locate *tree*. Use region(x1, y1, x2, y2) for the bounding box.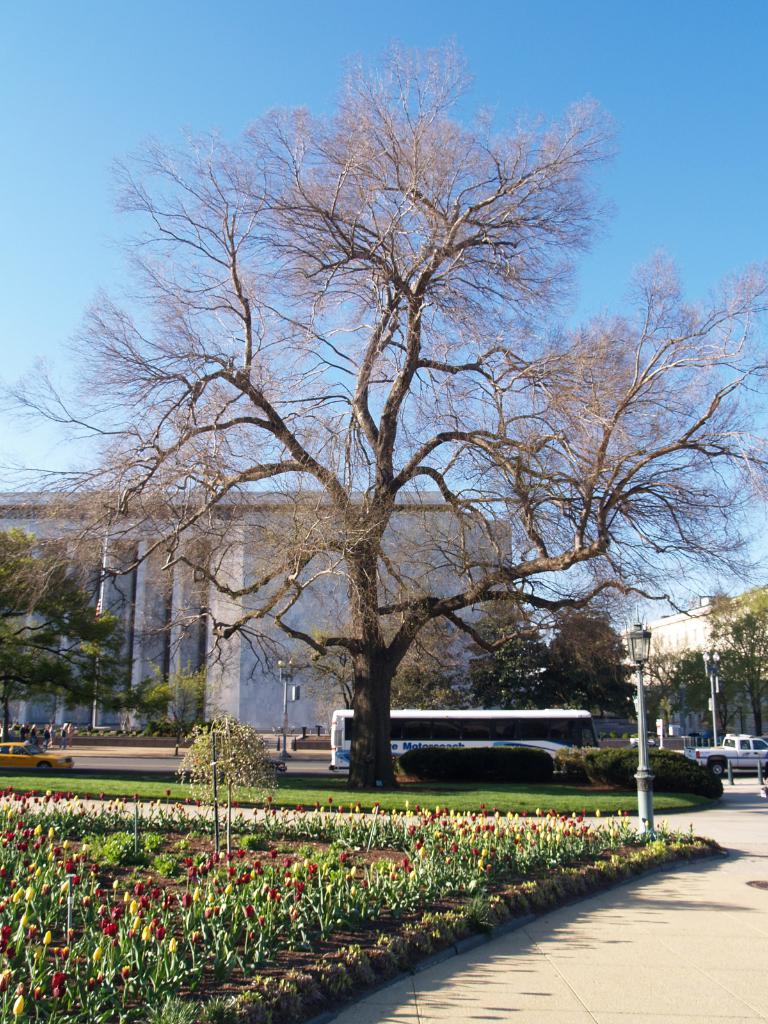
region(180, 688, 287, 896).
